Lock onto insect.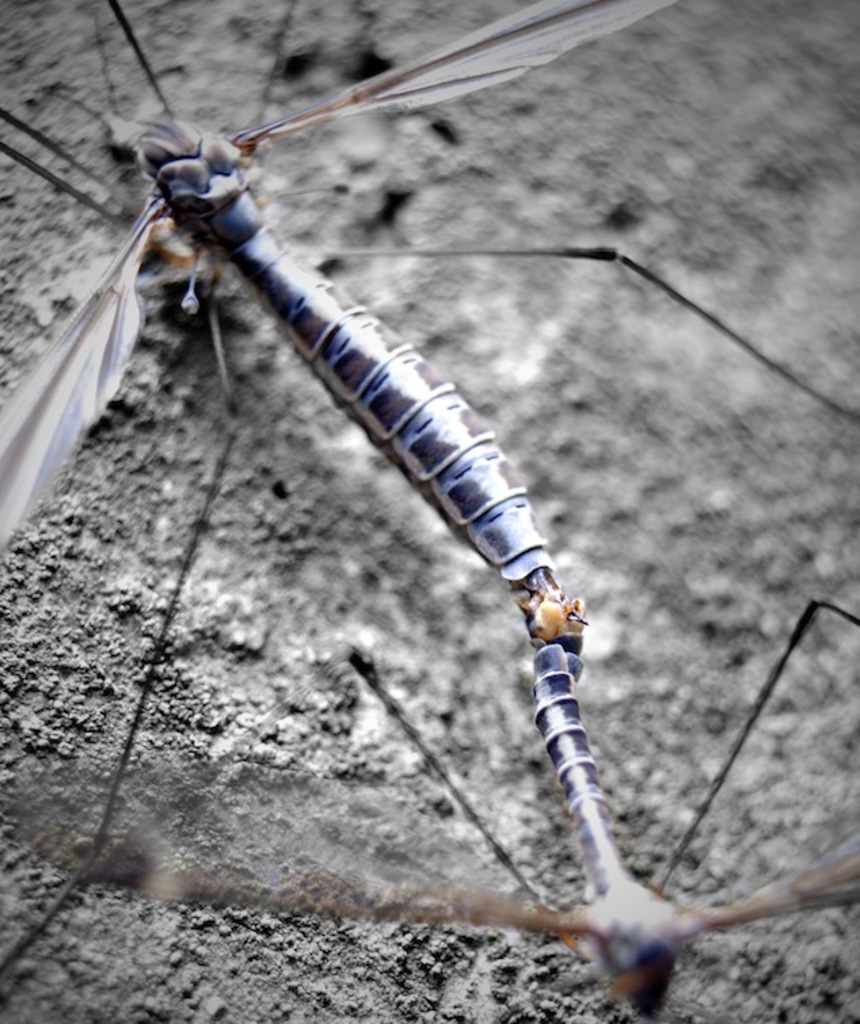
Locked: [0,0,859,981].
